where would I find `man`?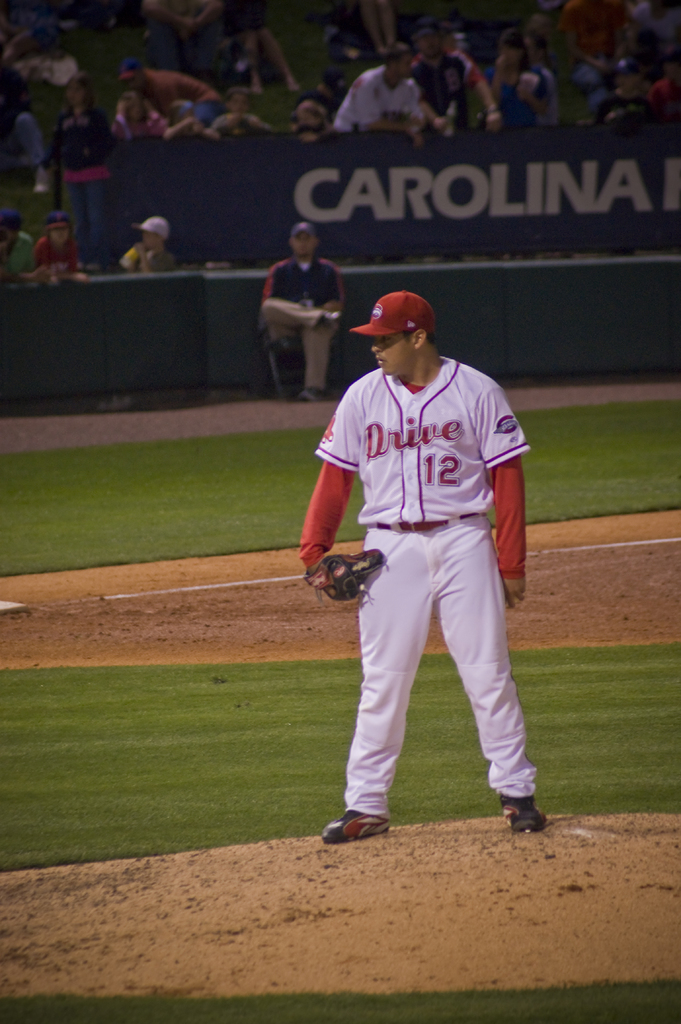
At rect(254, 232, 345, 399).
